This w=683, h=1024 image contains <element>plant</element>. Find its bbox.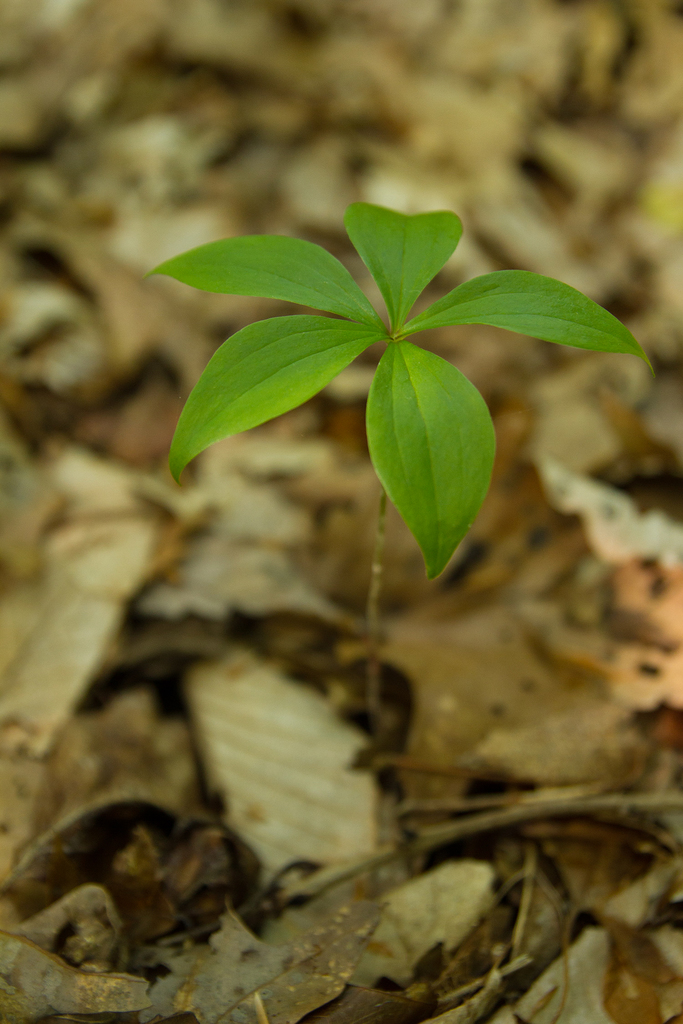
x1=143 y1=199 x2=652 y2=744.
